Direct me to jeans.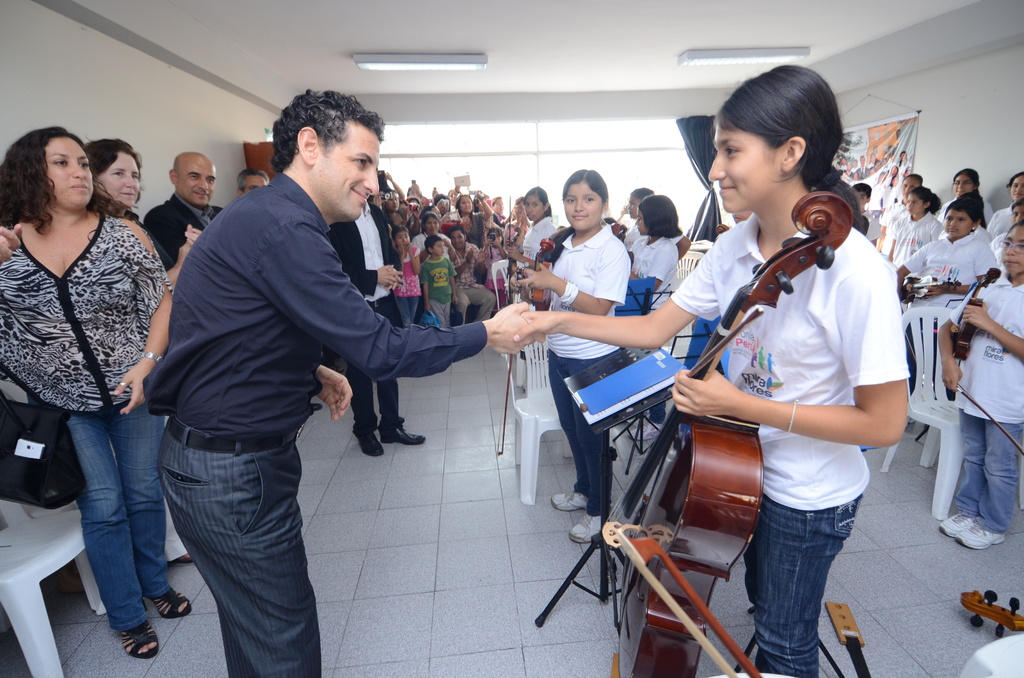
Direction: (398, 295, 416, 319).
